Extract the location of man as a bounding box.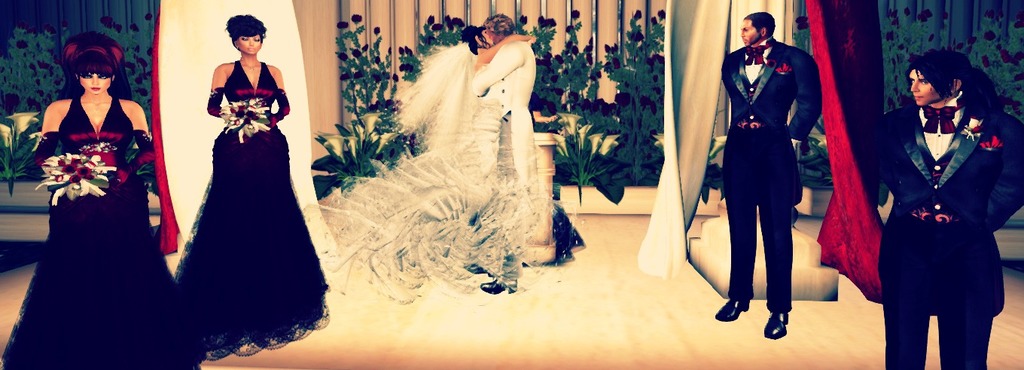
rect(471, 12, 562, 292).
